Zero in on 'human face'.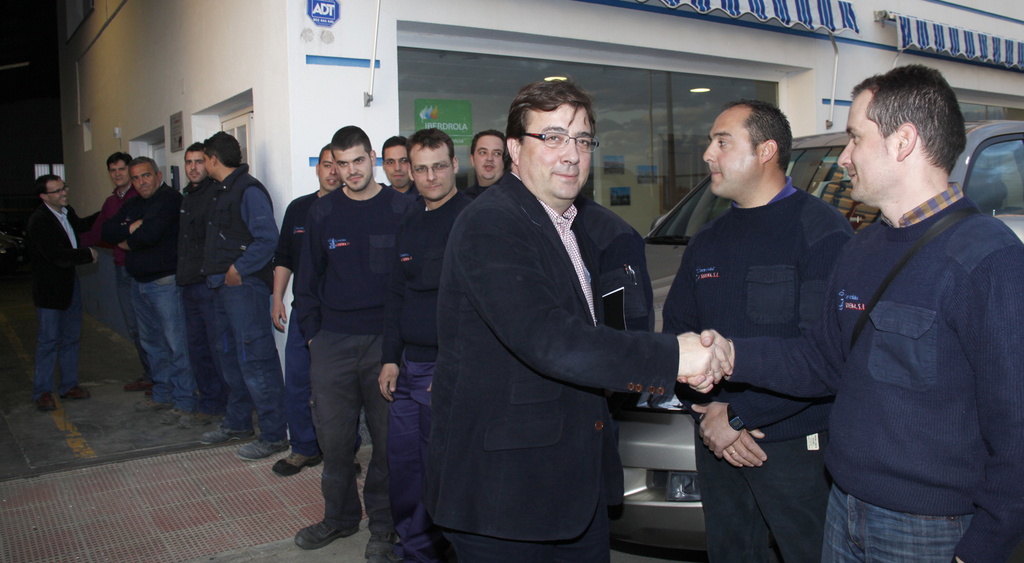
Zeroed in: detection(387, 151, 413, 189).
